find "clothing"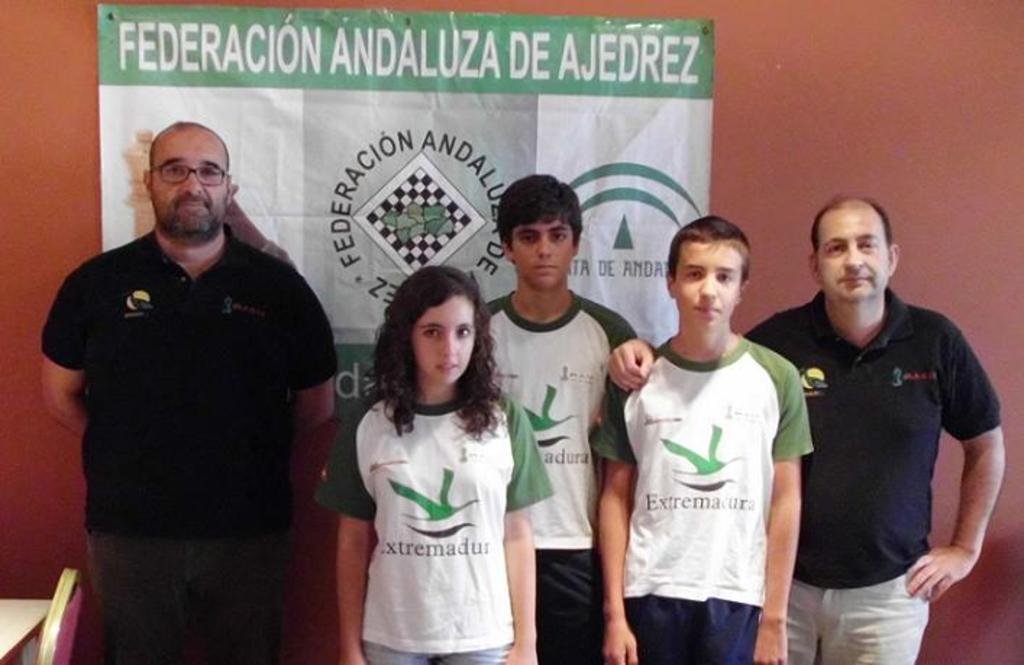
(x1=579, y1=320, x2=815, y2=664)
